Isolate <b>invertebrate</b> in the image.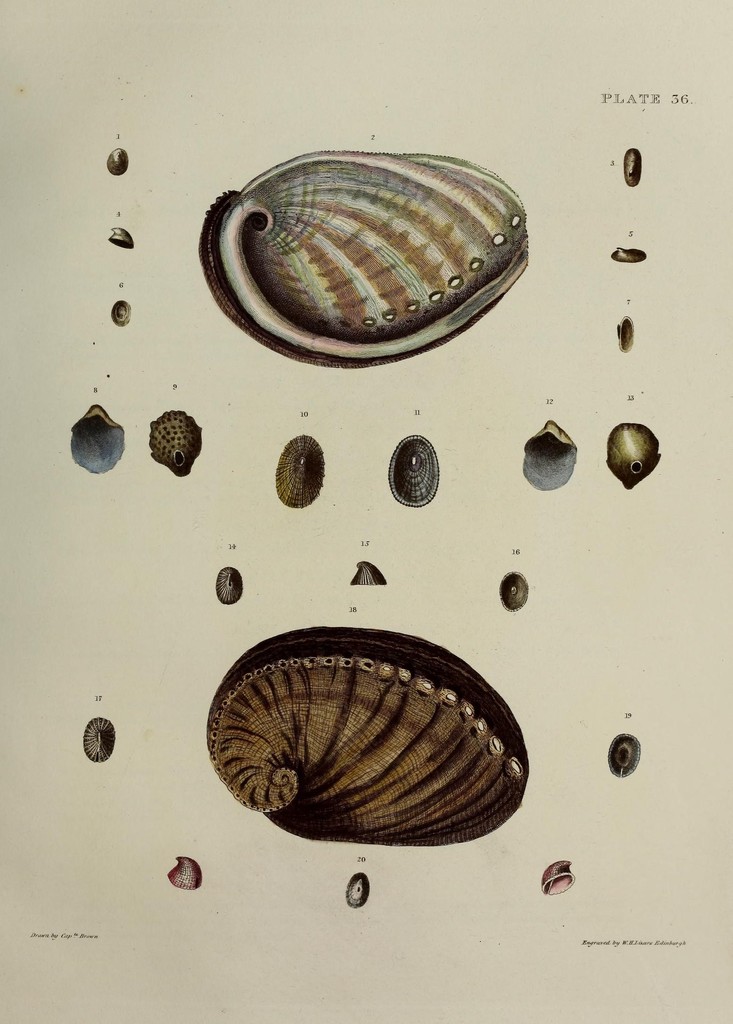
Isolated region: [272,438,329,510].
